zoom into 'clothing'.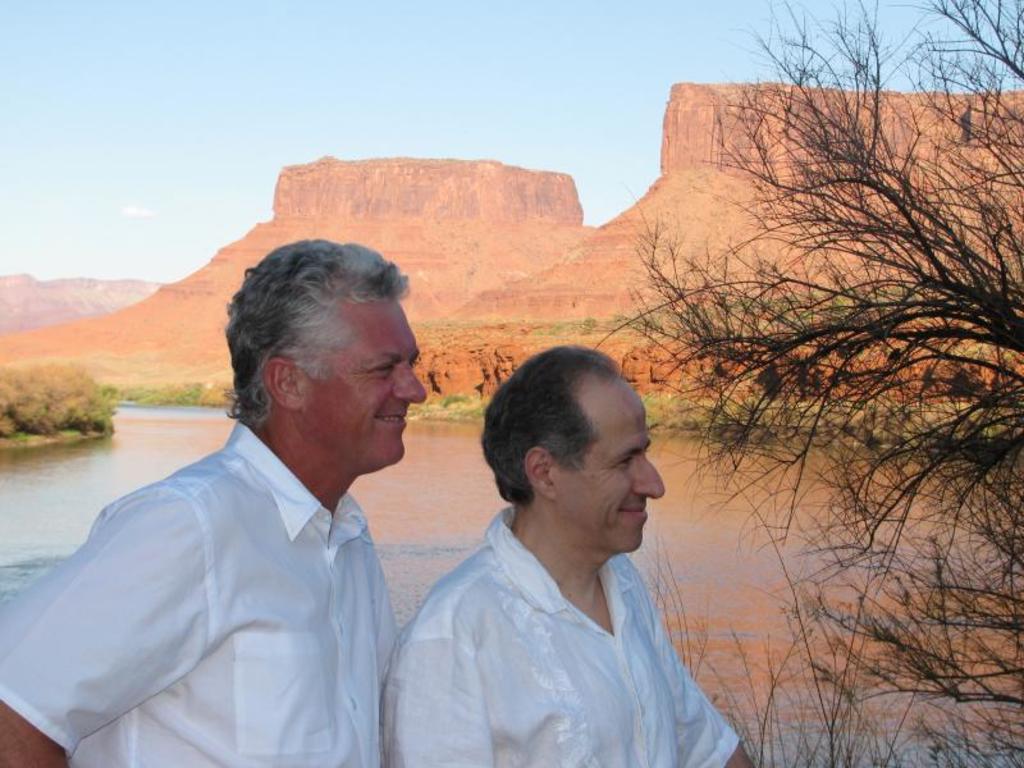
Zoom target: <bbox>0, 417, 393, 767</bbox>.
